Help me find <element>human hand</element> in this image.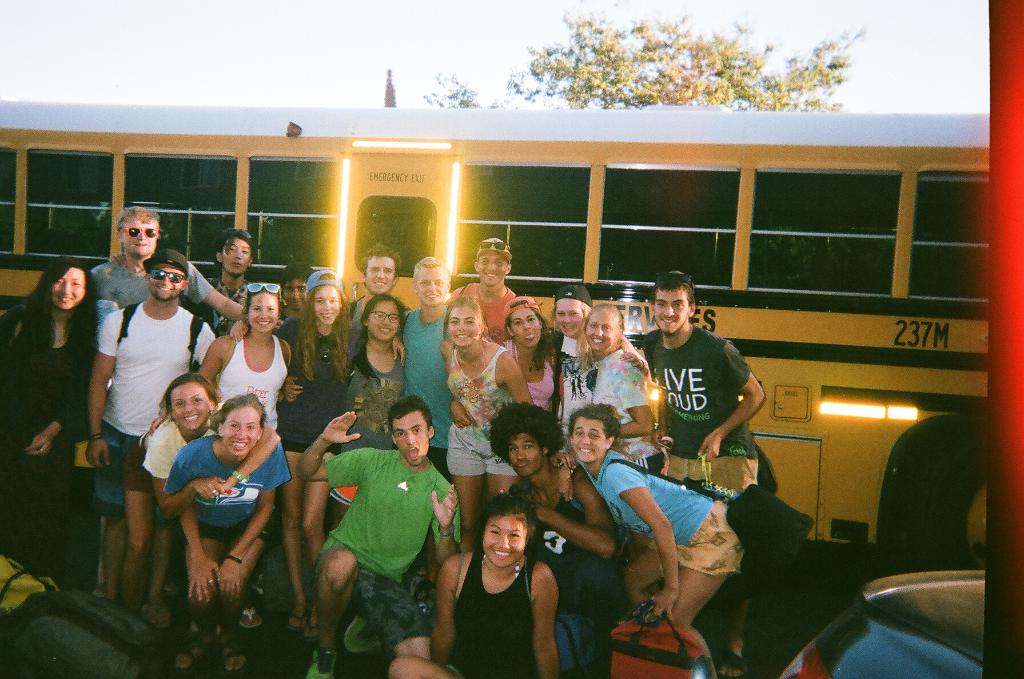
Found it: [x1=548, y1=449, x2=576, y2=467].
